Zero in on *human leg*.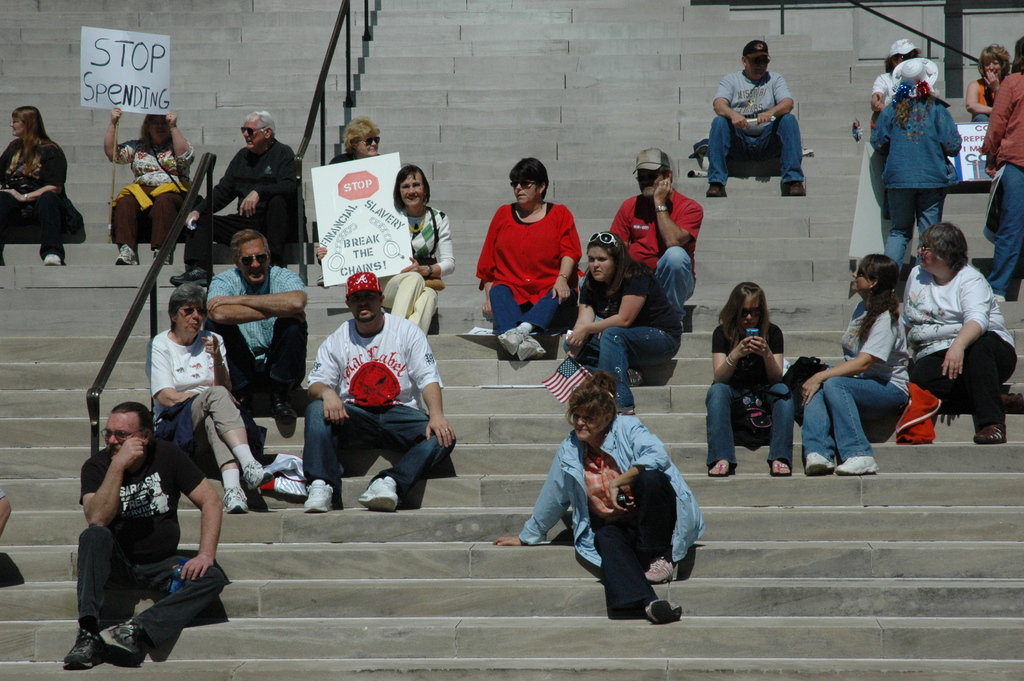
Zeroed in: [x1=980, y1=154, x2=1023, y2=309].
